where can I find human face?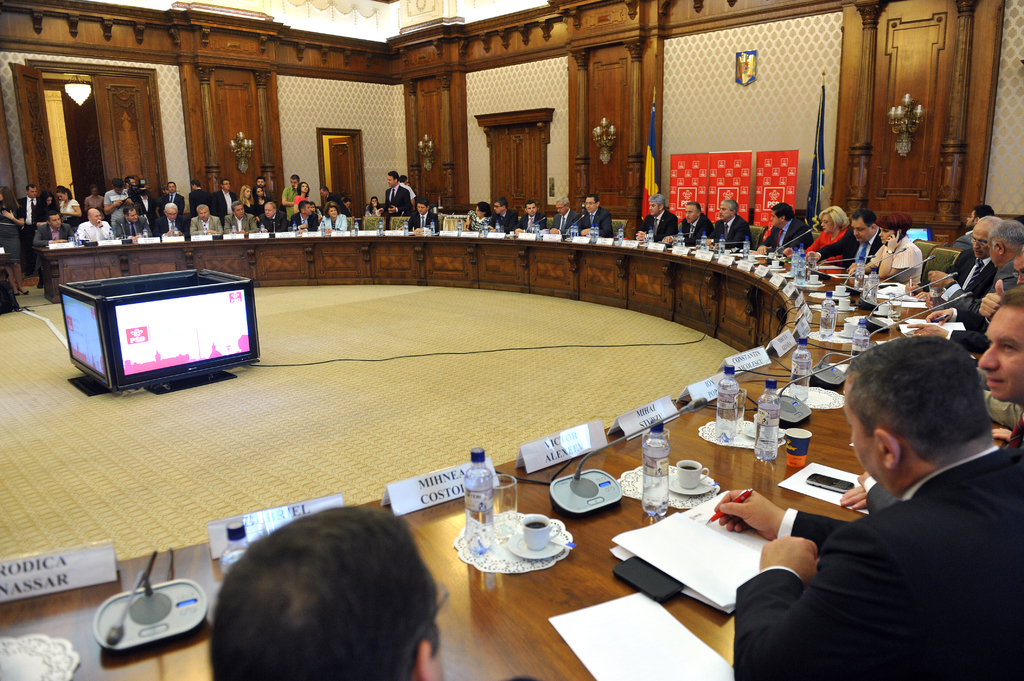
You can find it at bbox(524, 202, 541, 215).
